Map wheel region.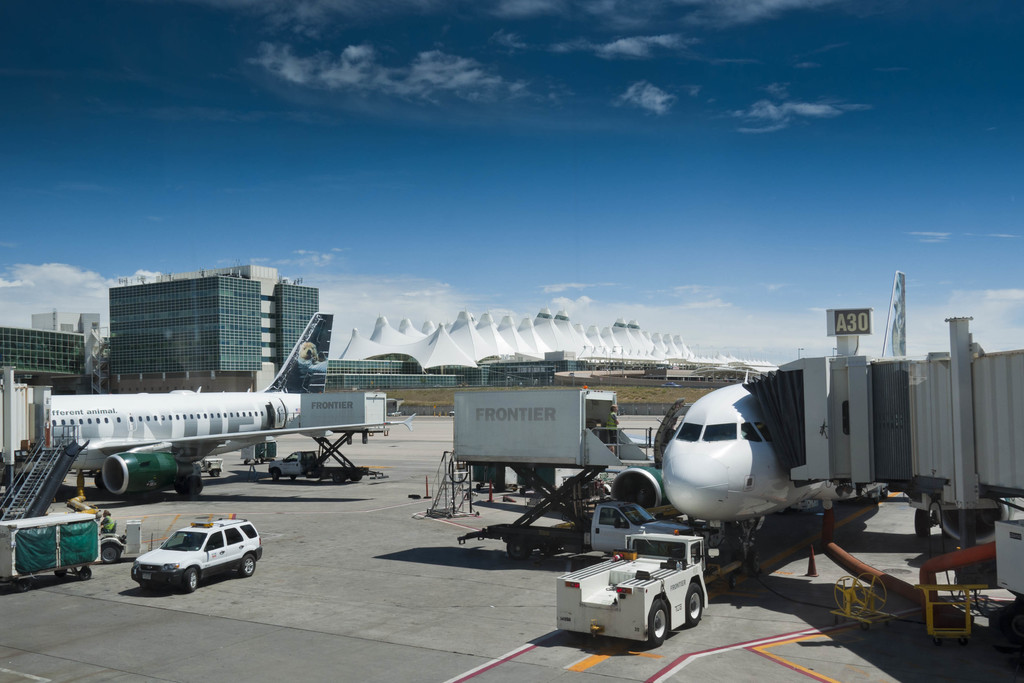
Mapped to [left=211, top=470, right=220, bottom=477].
